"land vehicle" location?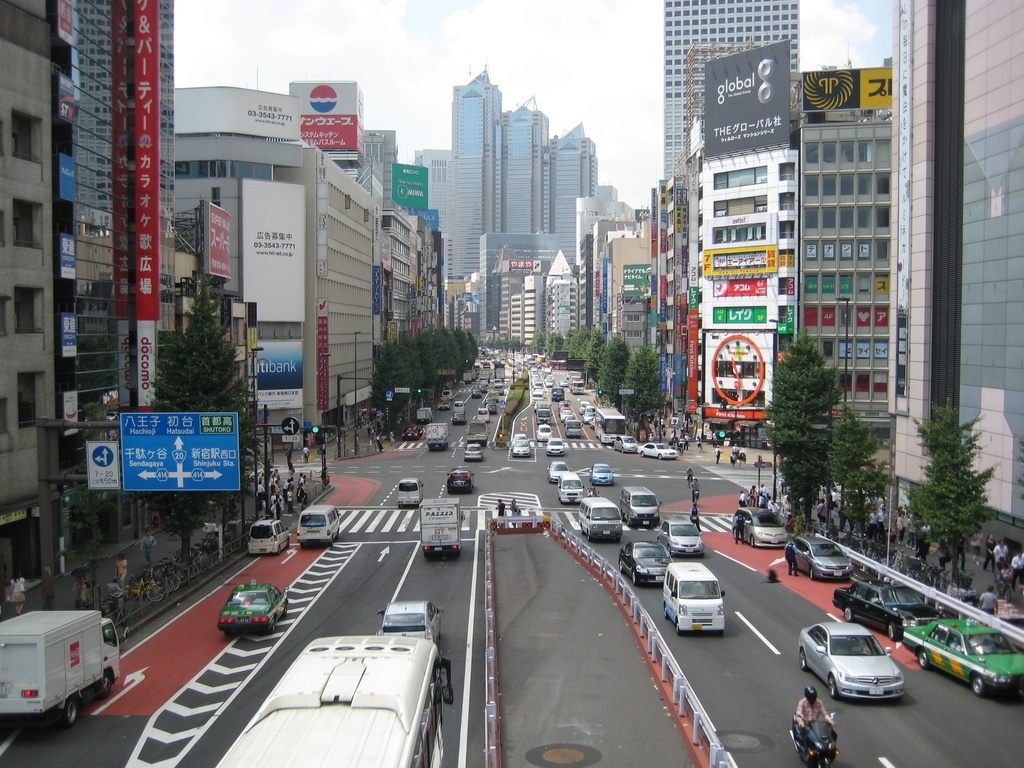
515 441 529 454
